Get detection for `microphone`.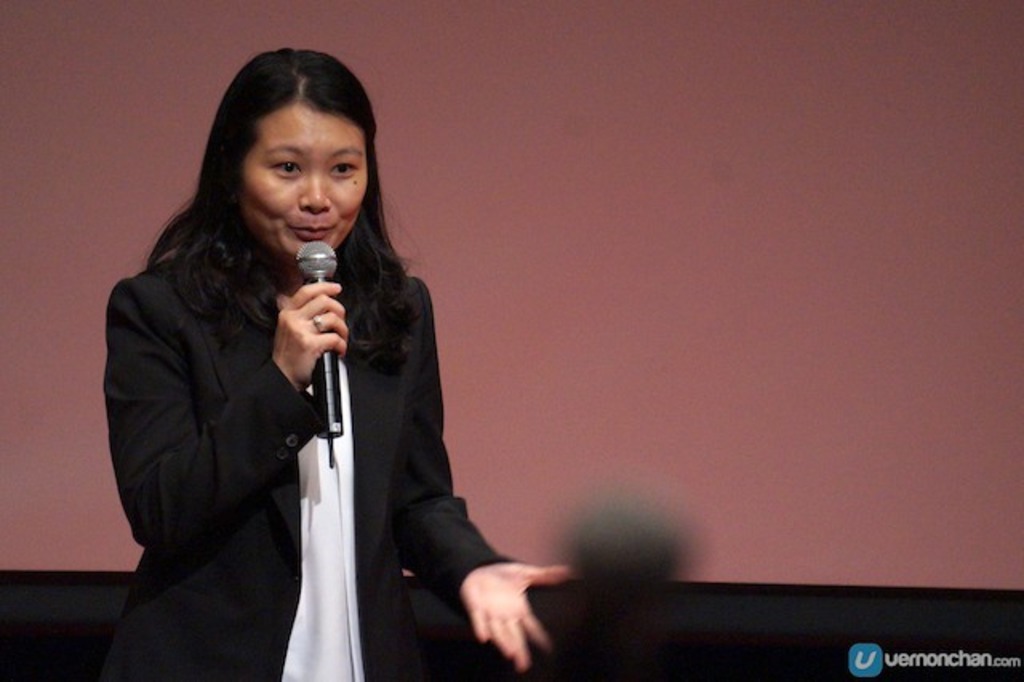
Detection: (294,239,344,466).
